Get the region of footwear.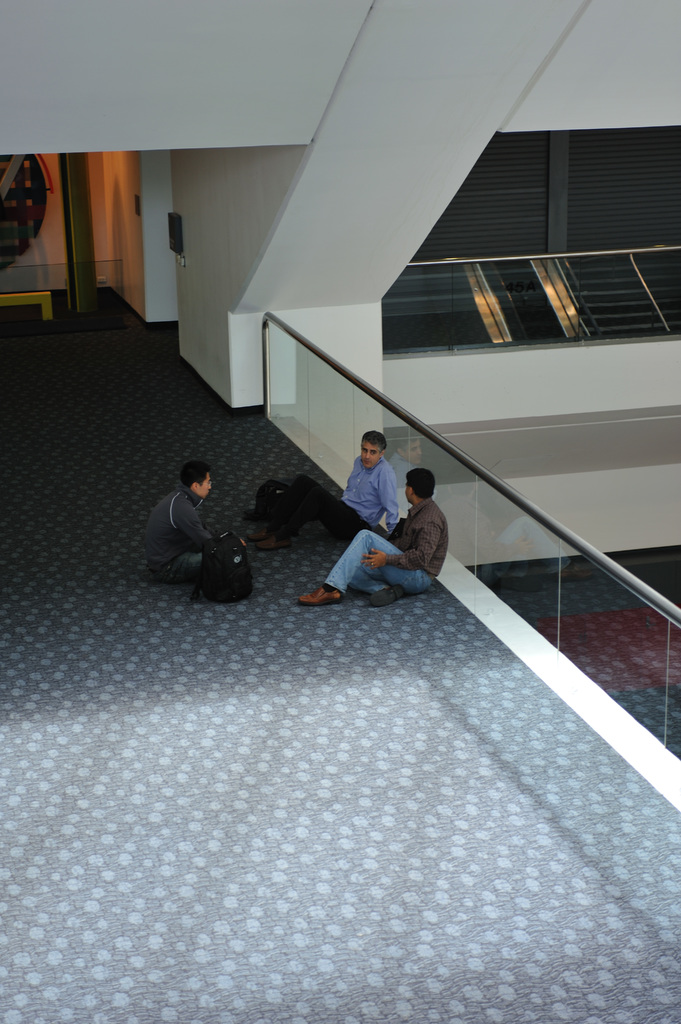
x1=368 y1=569 x2=396 y2=602.
